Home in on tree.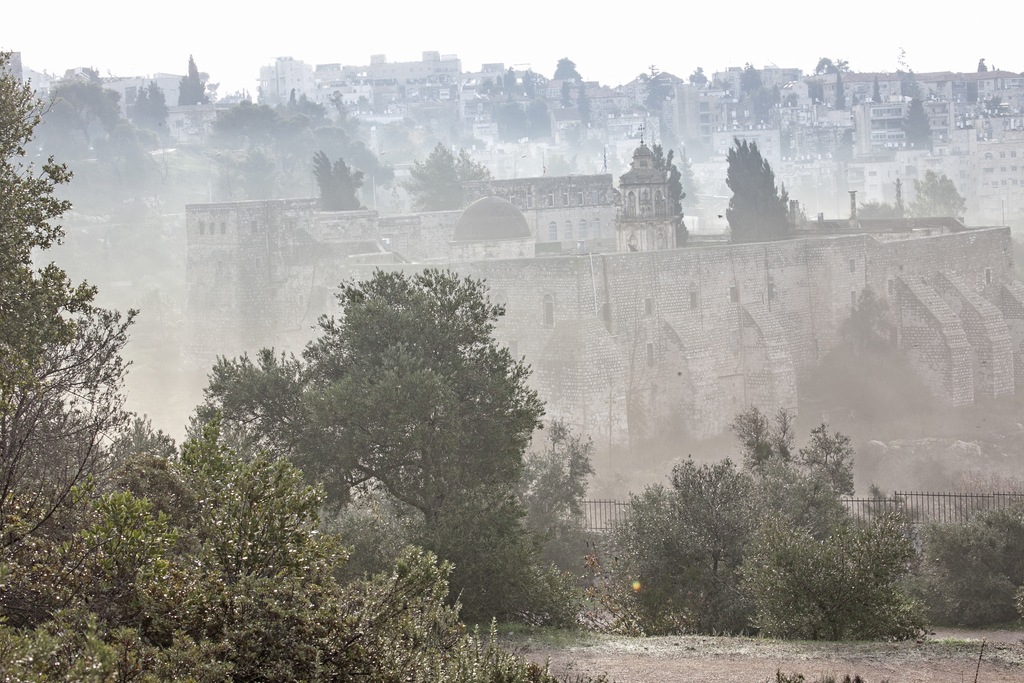
Homed in at Rect(393, 140, 468, 220).
